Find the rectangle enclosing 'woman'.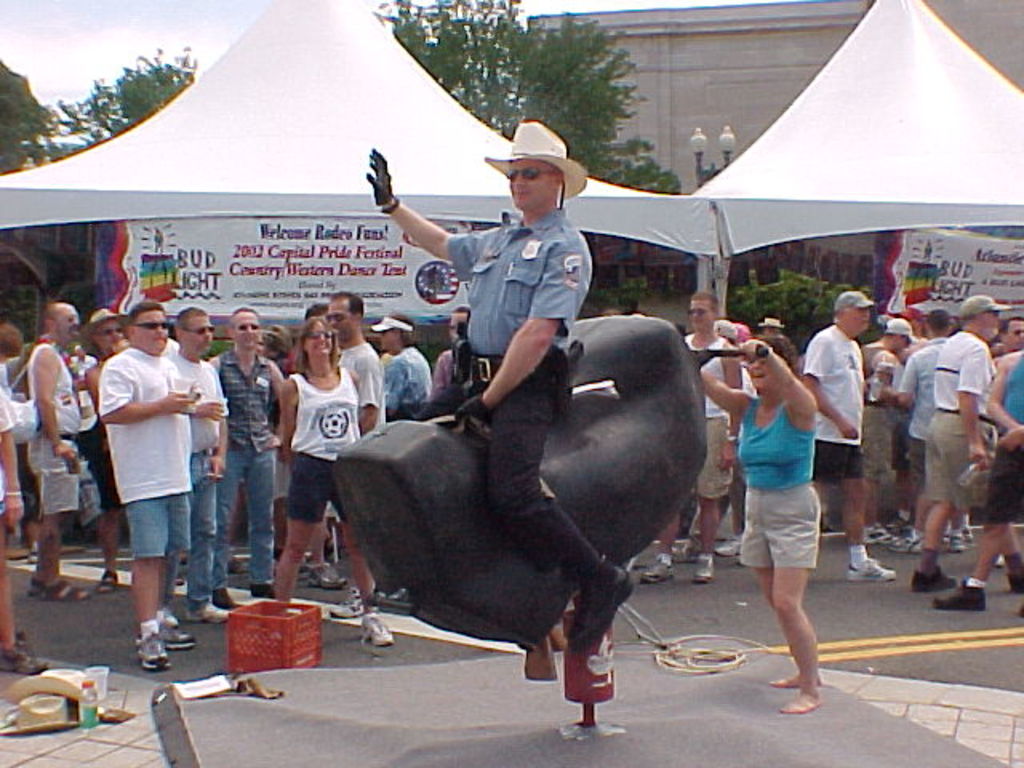
275, 318, 378, 646.
